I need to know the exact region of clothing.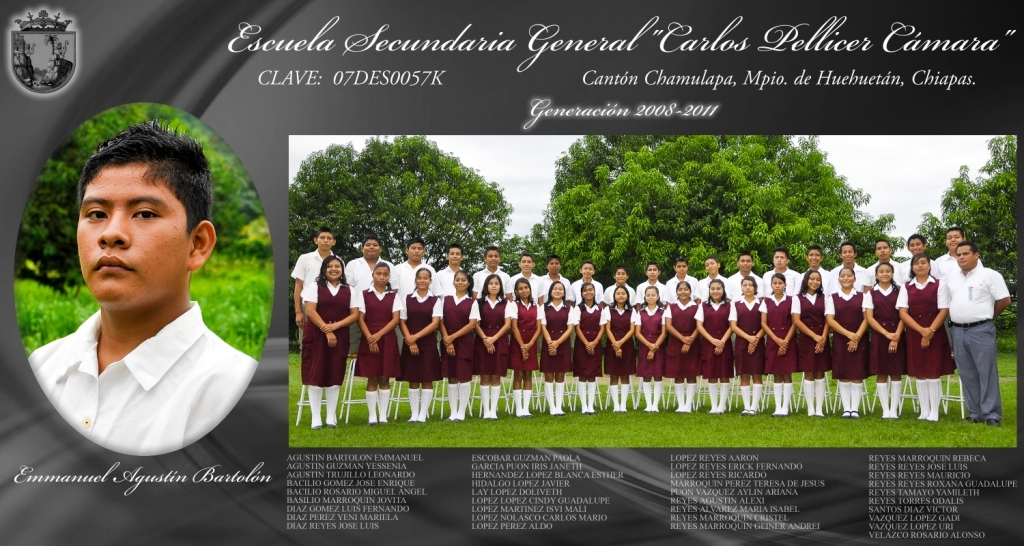
Region: (x1=794, y1=294, x2=826, y2=373).
